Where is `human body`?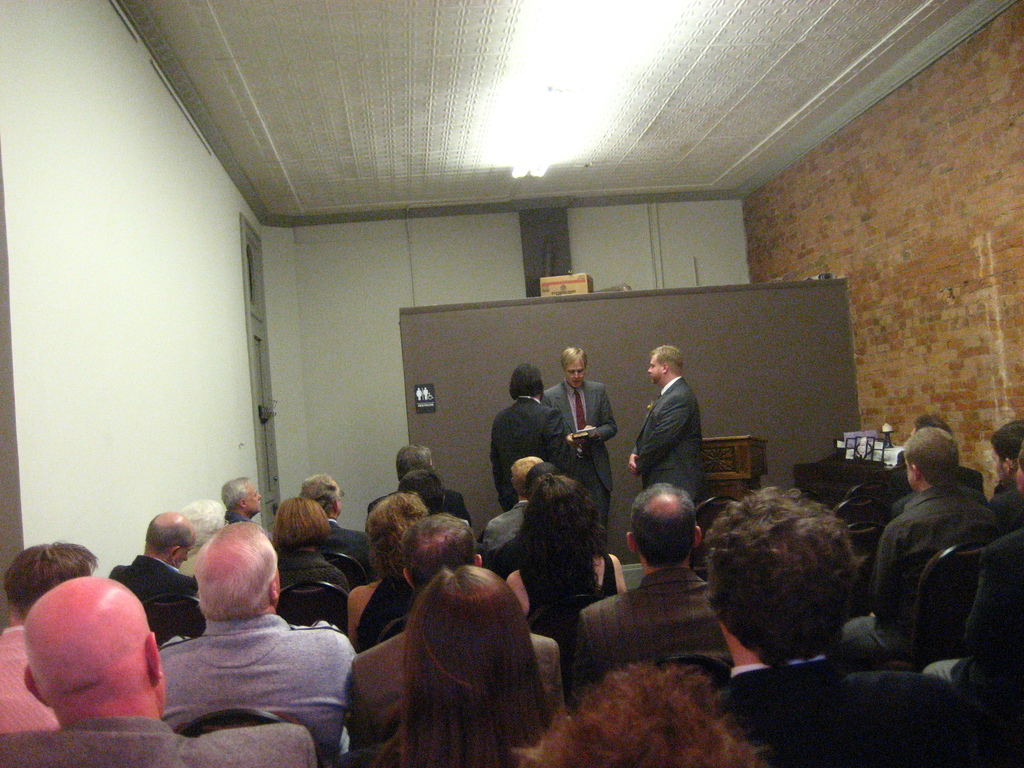
[x1=702, y1=490, x2=996, y2=767].
